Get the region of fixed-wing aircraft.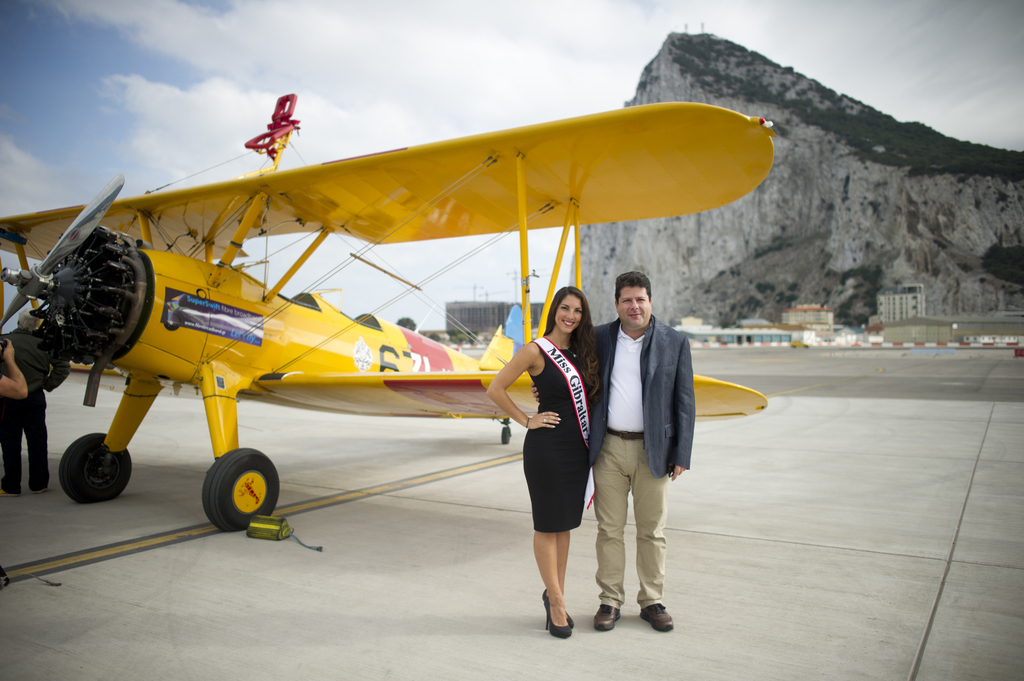
select_region(3, 100, 787, 529).
